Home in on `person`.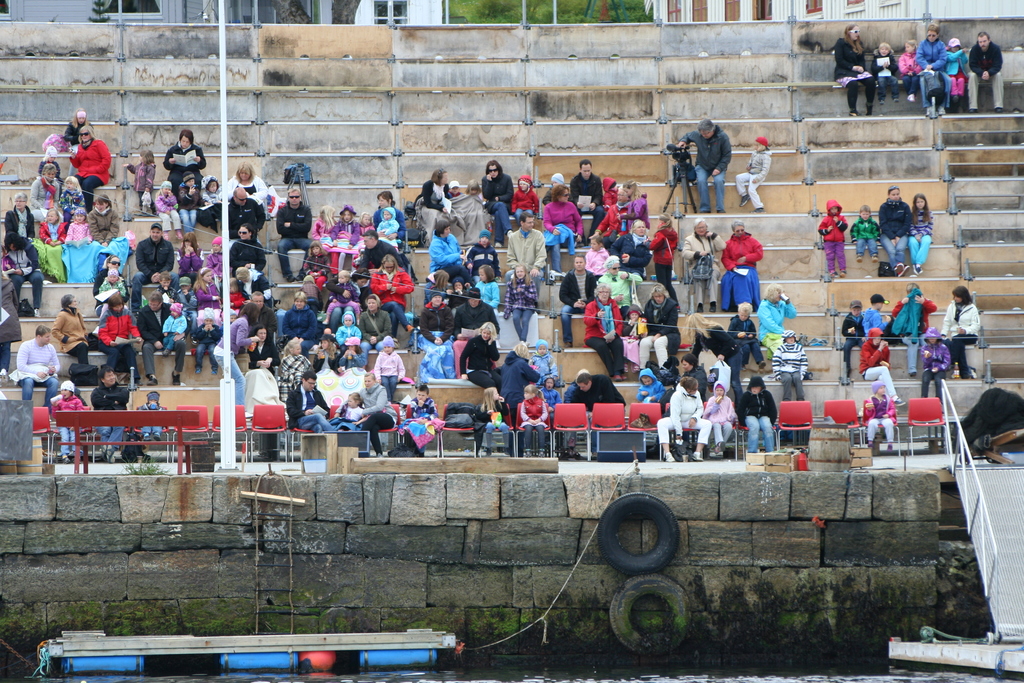
Homed in at (816, 198, 847, 281).
